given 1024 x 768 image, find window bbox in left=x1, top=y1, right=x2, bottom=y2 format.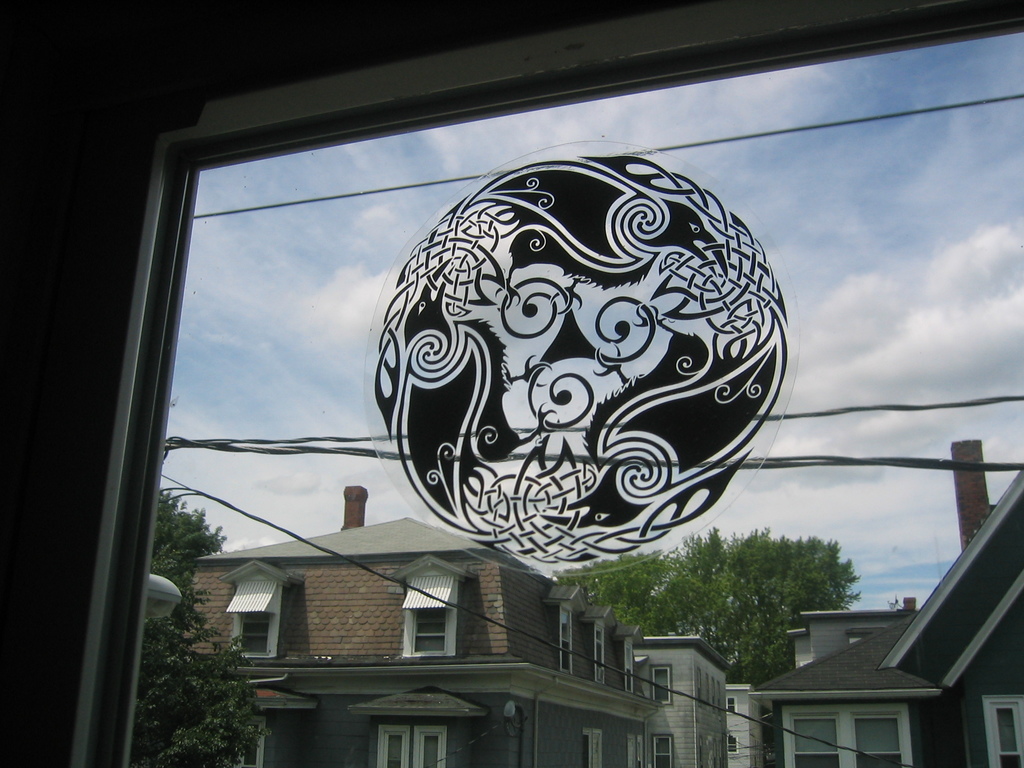
left=216, top=559, right=307, bottom=664.
